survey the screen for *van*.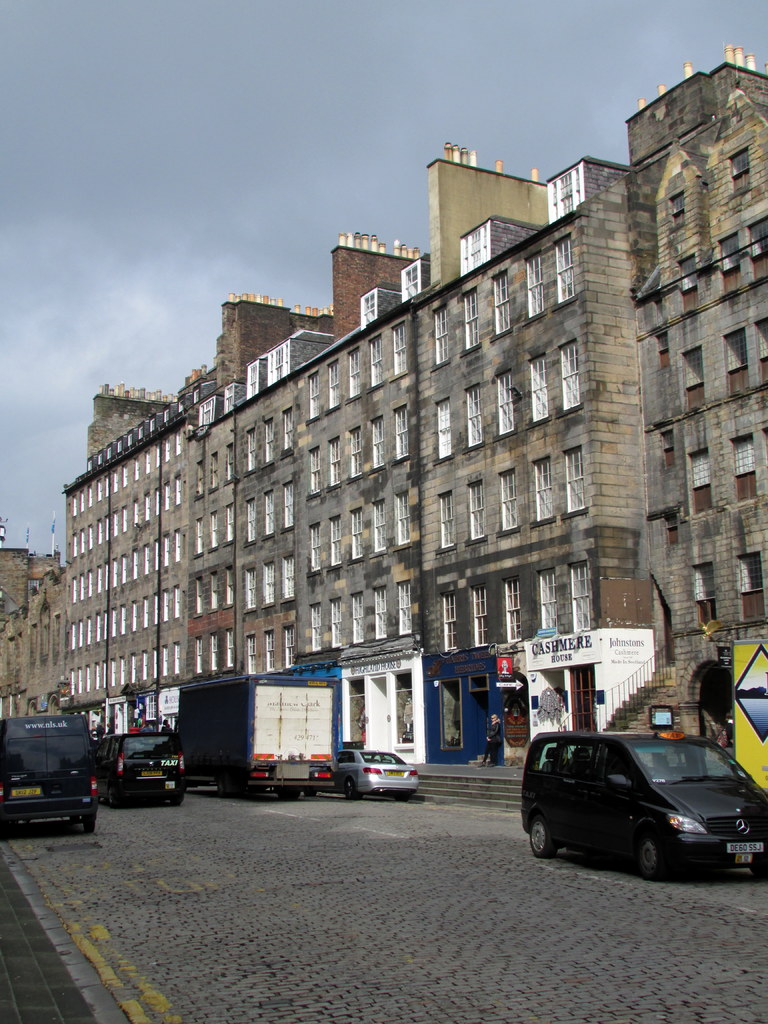
Survey found: (left=0, top=714, right=102, bottom=838).
